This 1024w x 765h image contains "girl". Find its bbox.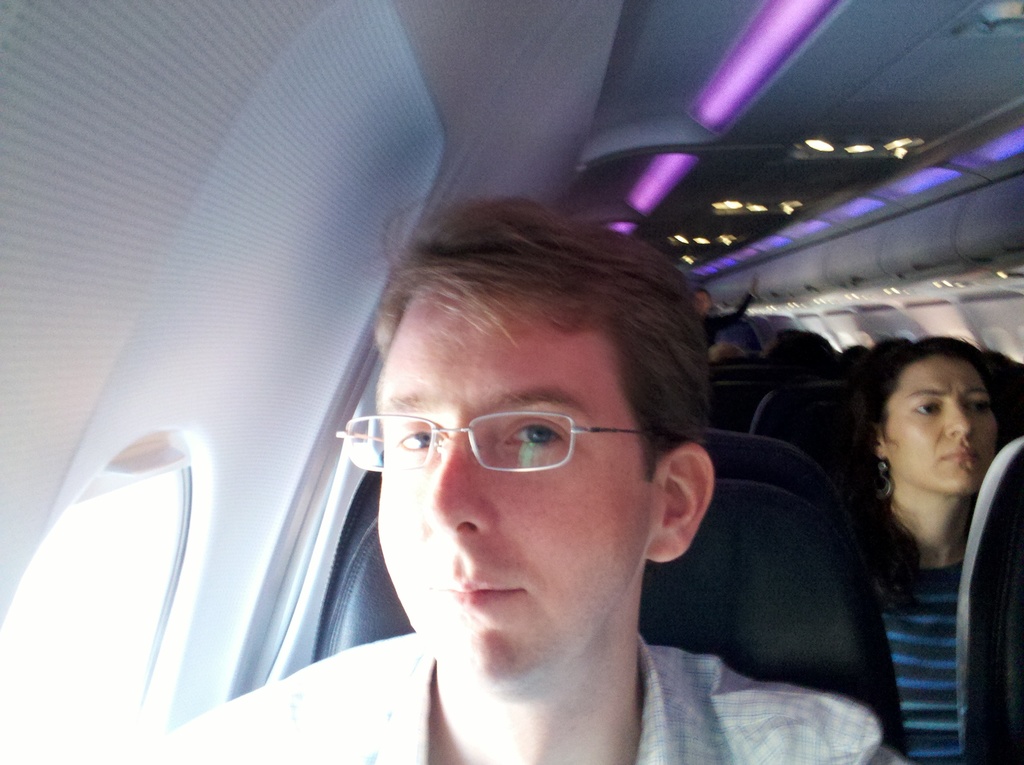
bbox(839, 330, 1007, 761).
